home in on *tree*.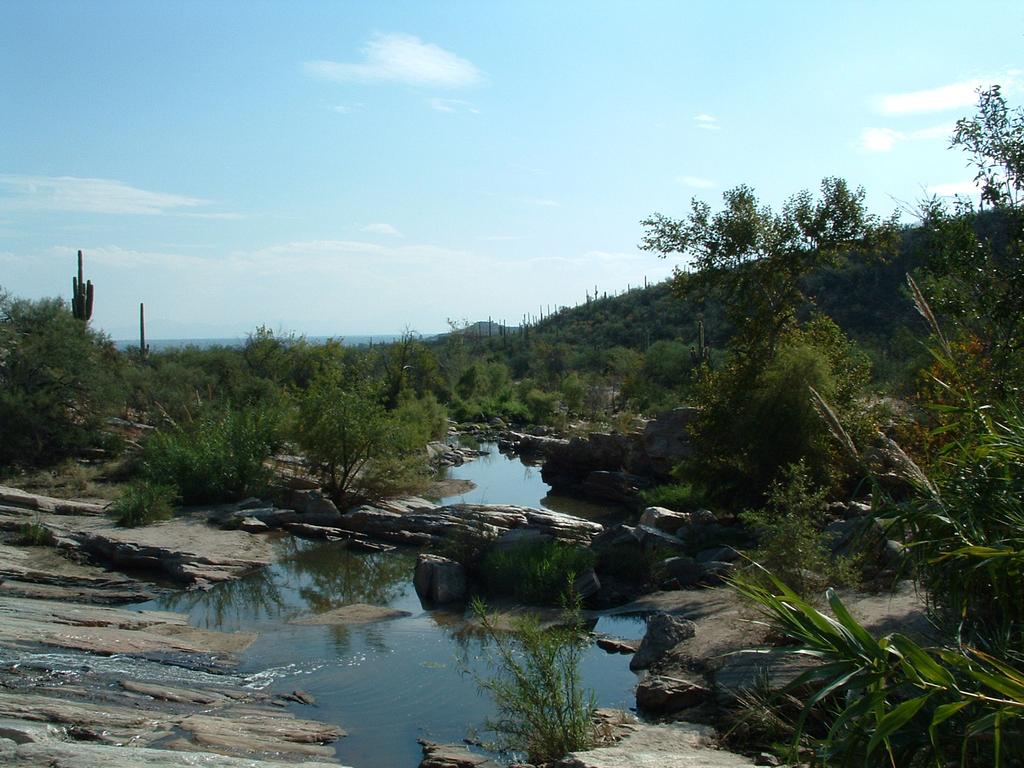
Homed in at Rect(894, 83, 1023, 418).
